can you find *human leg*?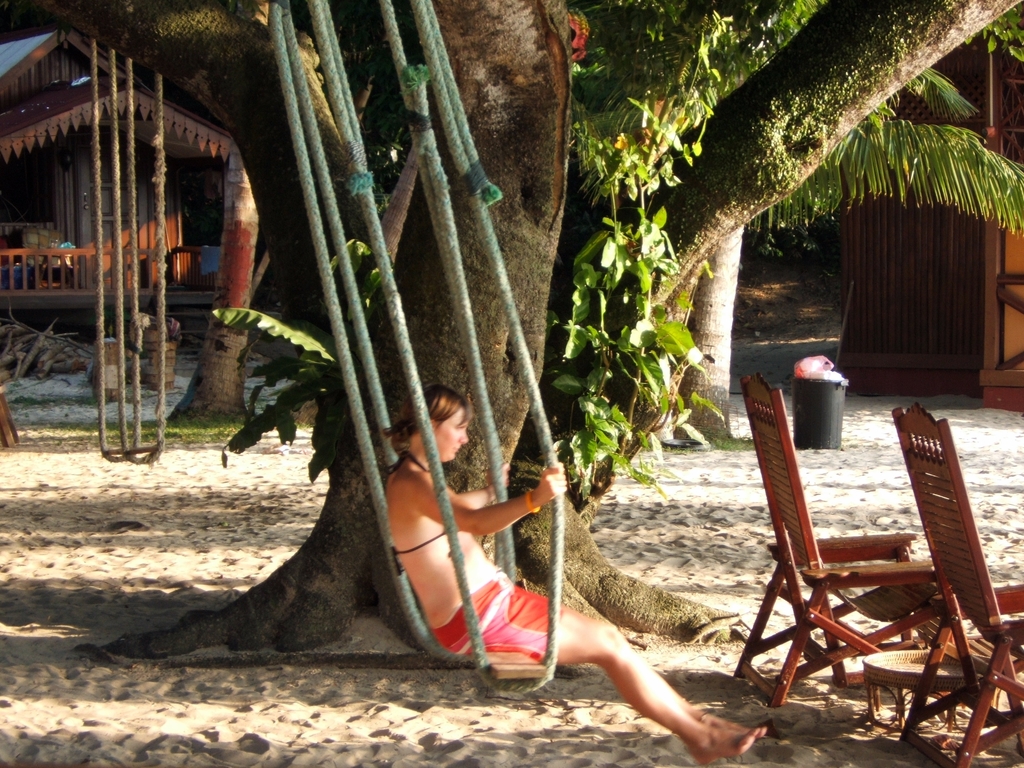
Yes, bounding box: (left=497, top=570, right=764, bottom=733).
